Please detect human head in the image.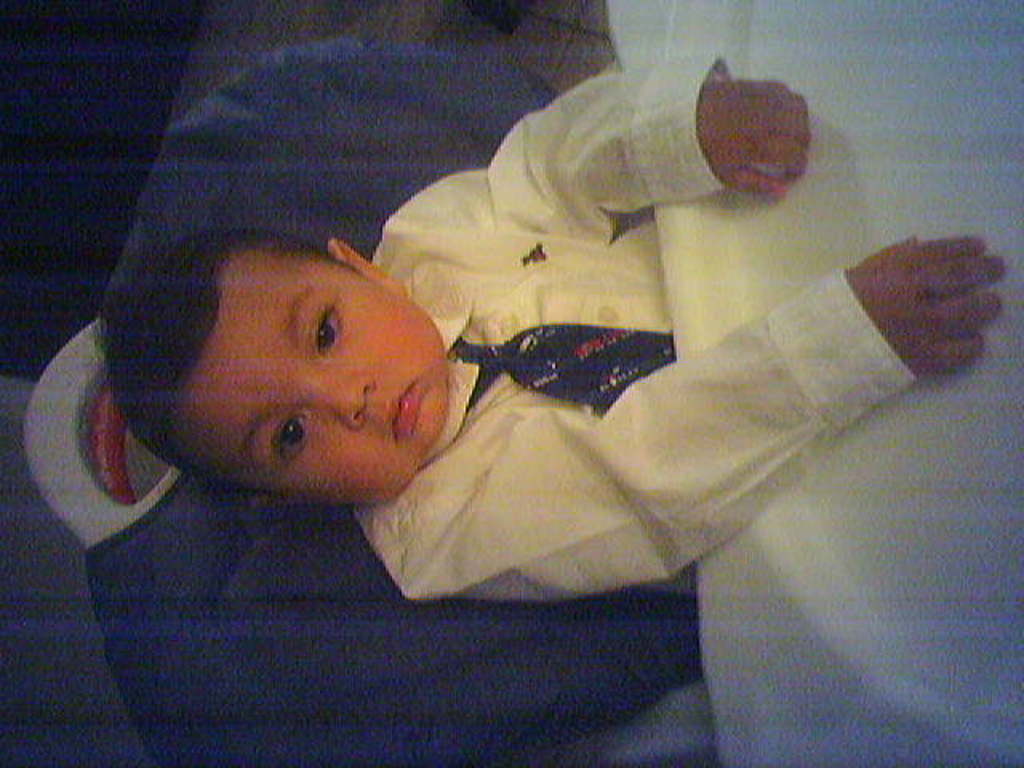
(106, 186, 453, 509).
